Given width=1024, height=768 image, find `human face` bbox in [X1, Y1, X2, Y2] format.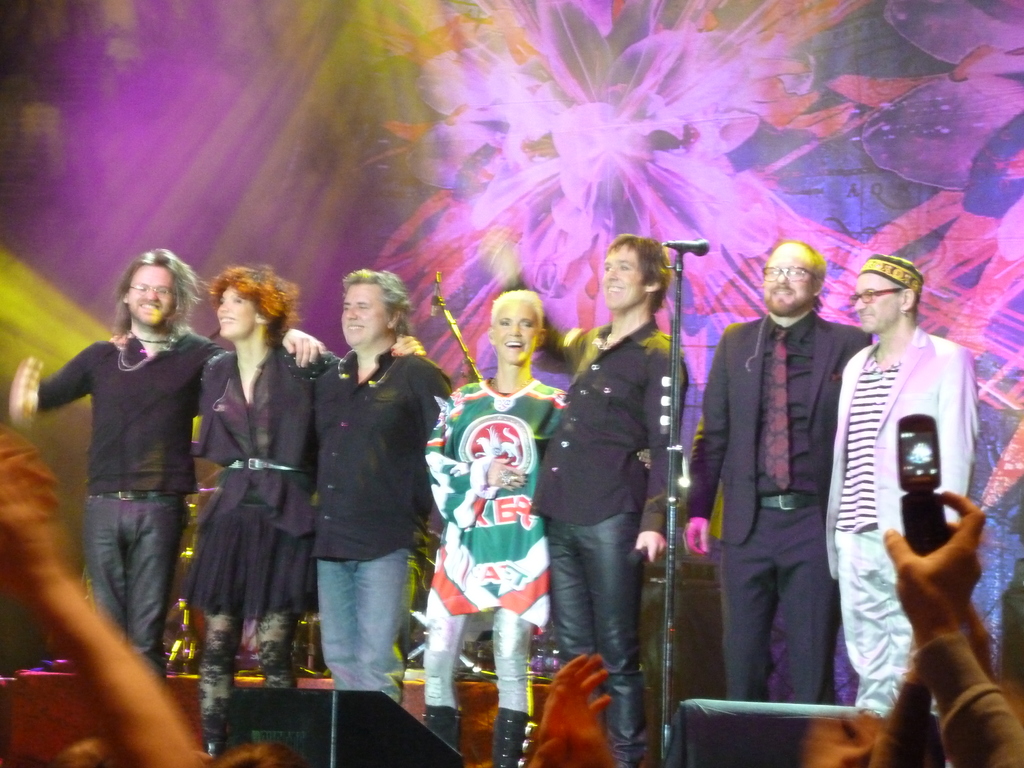
[221, 290, 254, 338].
